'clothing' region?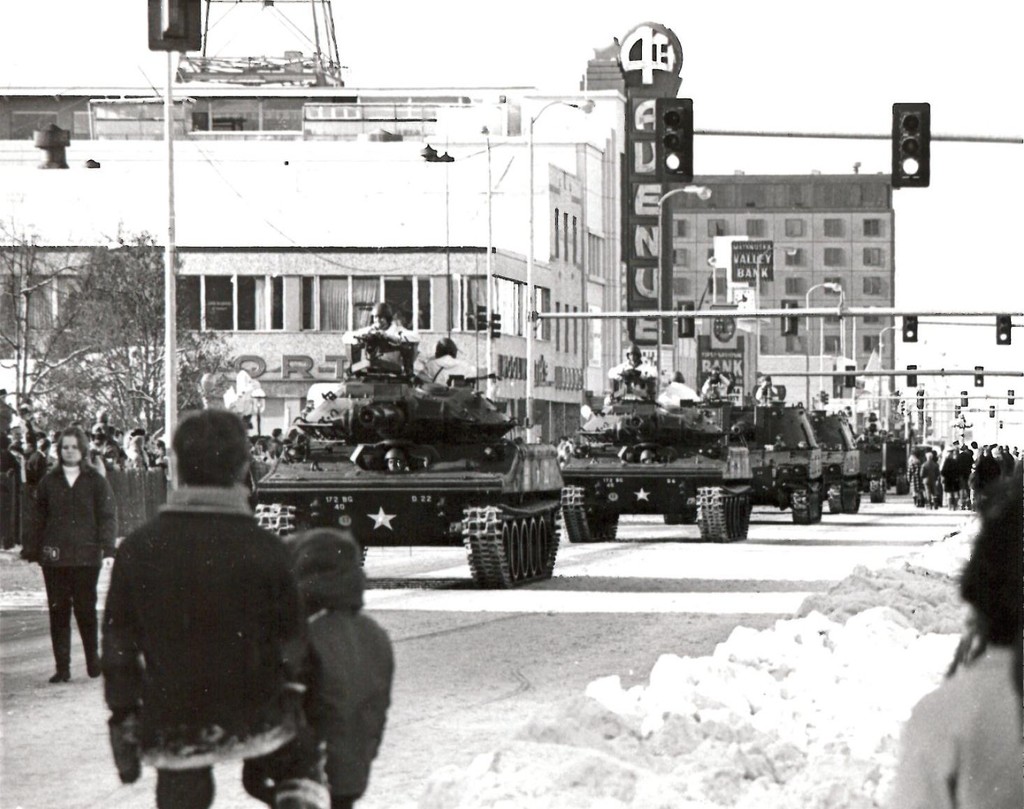
rect(74, 453, 330, 799)
